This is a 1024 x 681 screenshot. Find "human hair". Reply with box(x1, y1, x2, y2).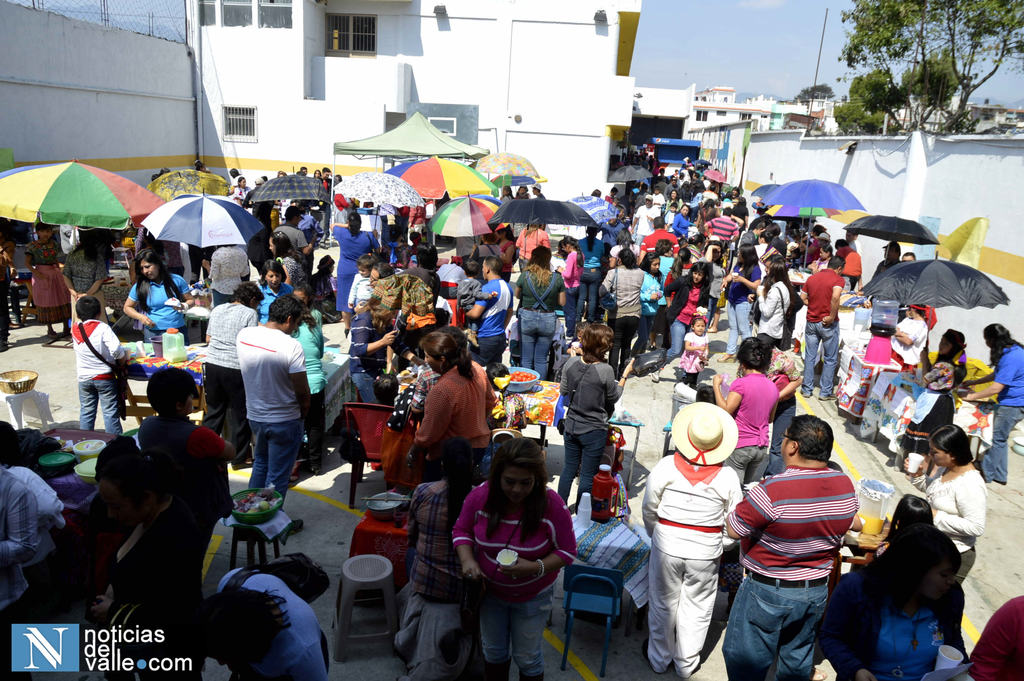
box(669, 188, 678, 198).
